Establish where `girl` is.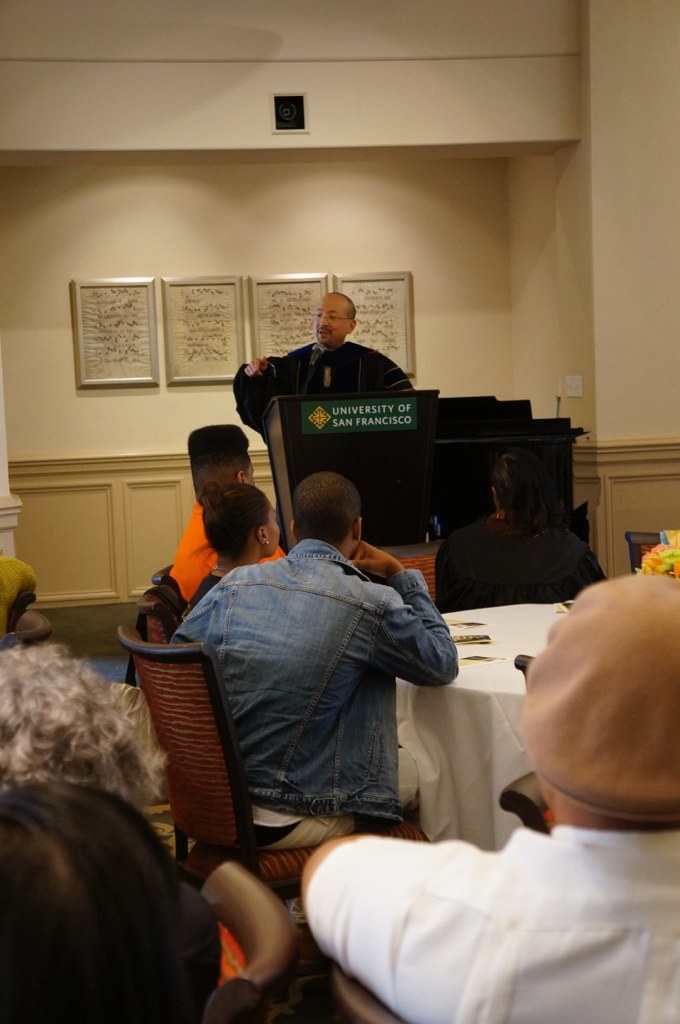
Established at bbox=(157, 475, 294, 639).
